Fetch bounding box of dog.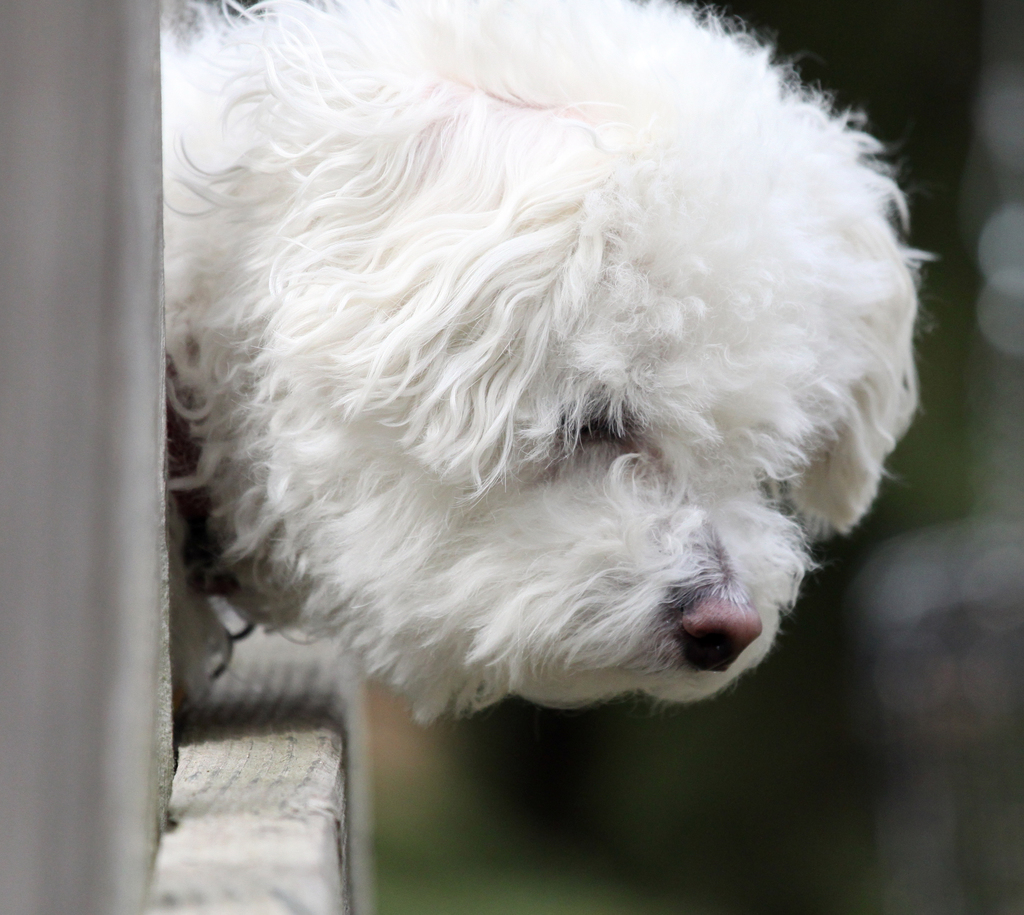
Bbox: bbox(159, 0, 943, 727).
